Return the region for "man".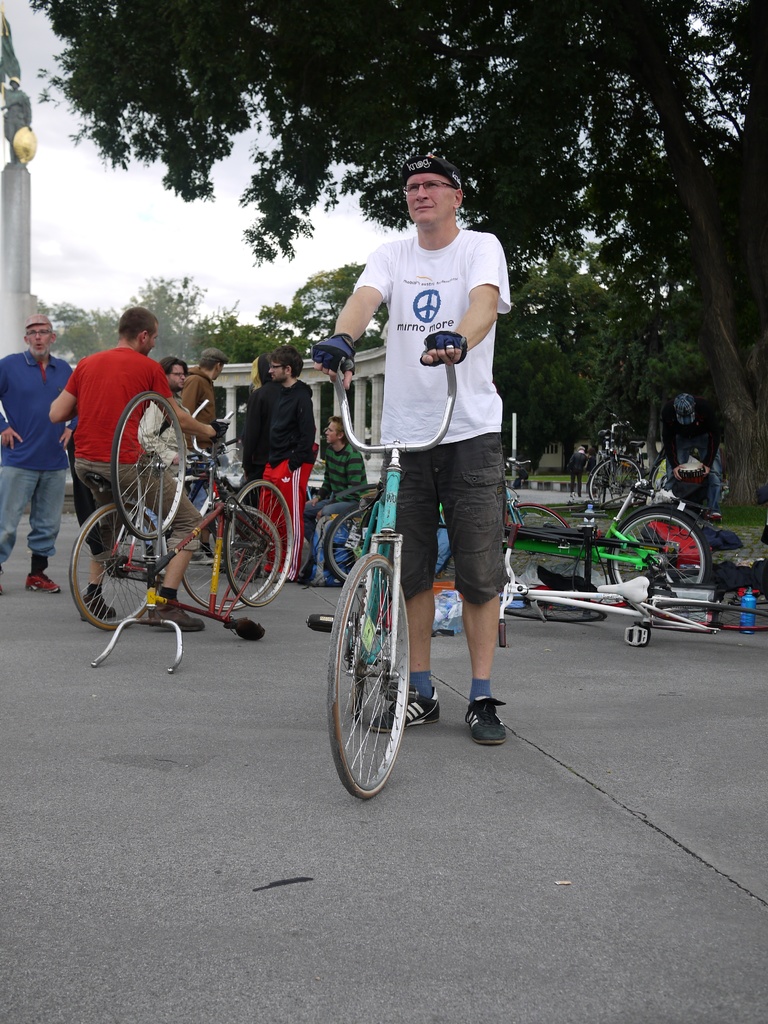
[180,344,228,457].
